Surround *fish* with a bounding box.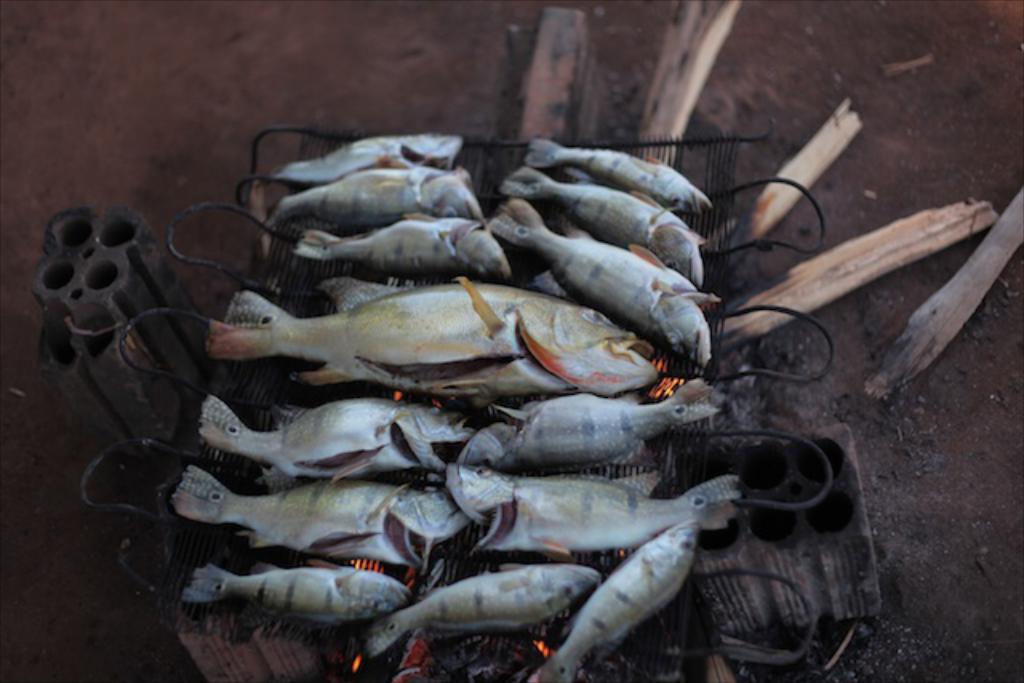
<bbox>363, 557, 600, 662</bbox>.
